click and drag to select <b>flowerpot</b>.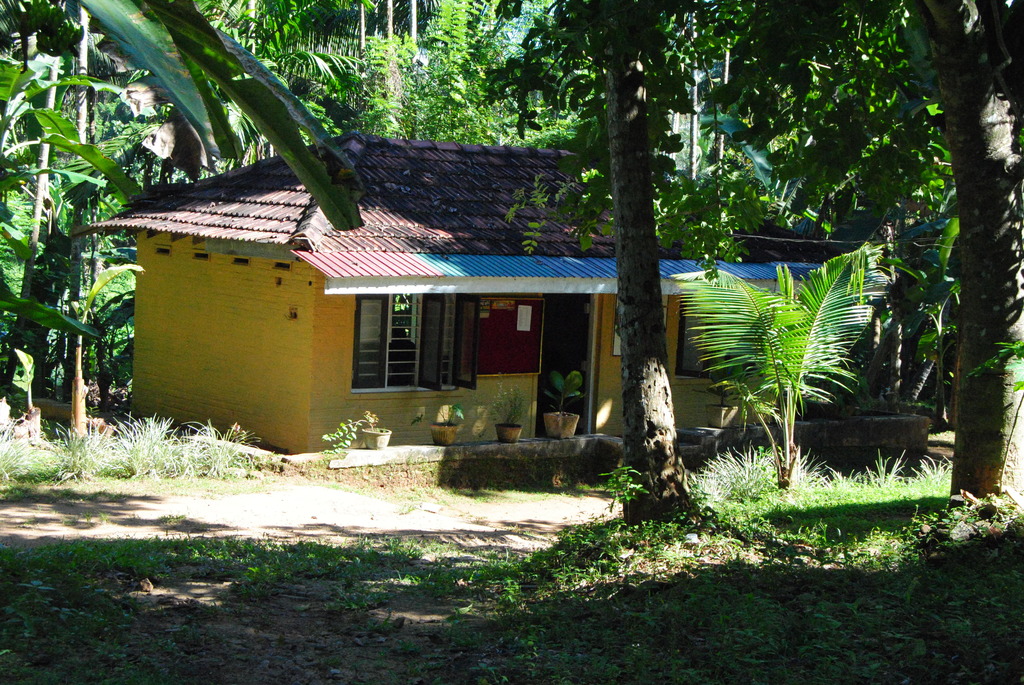
Selection: bbox=[431, 421, 462, 445].
